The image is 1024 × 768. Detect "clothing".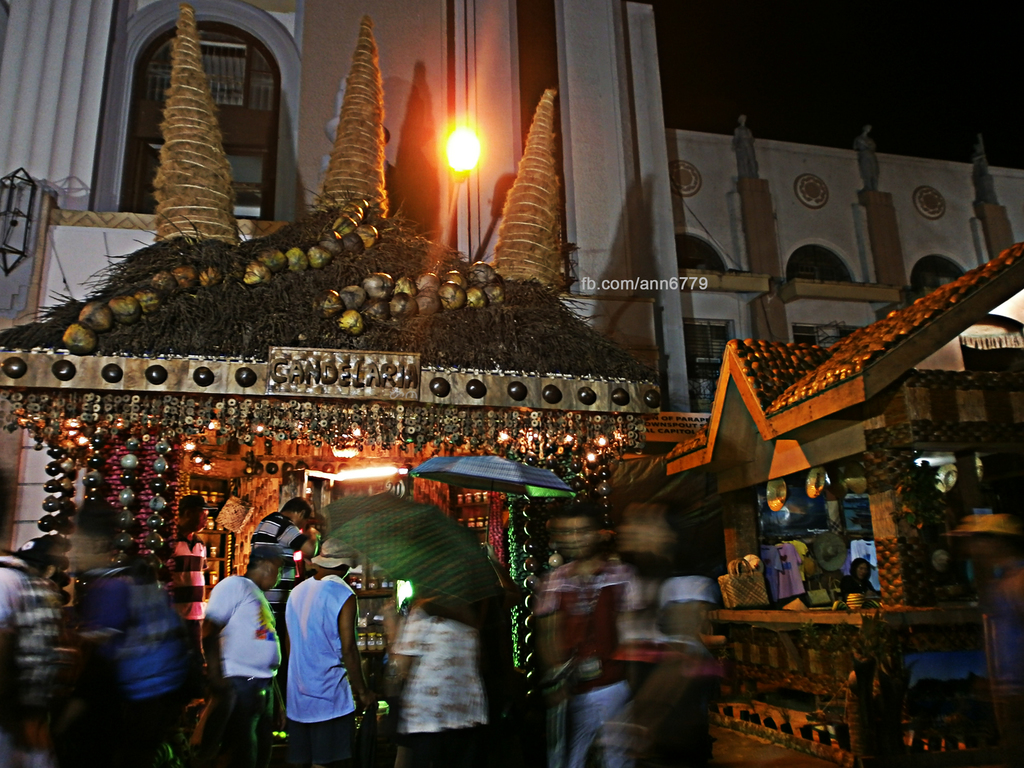
Detection: <region>838, 554, 873, 589</region>.
